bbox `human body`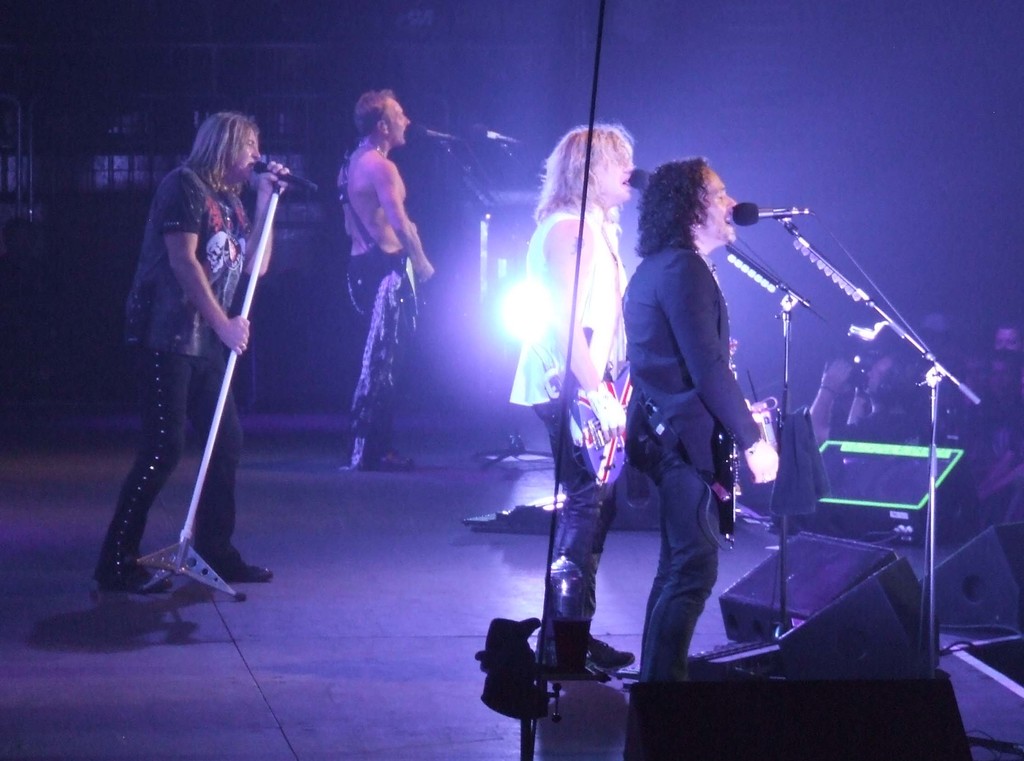
region(333, 90, 435, 469)
